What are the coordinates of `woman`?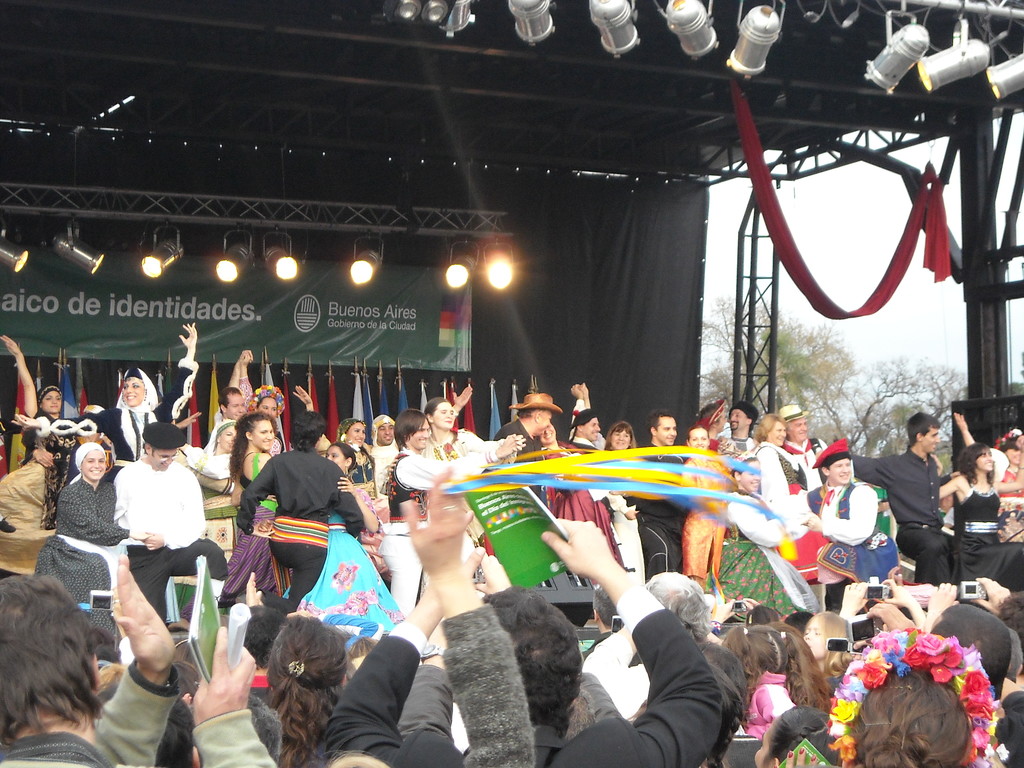
bbox=[697, 450, 825, 614].
